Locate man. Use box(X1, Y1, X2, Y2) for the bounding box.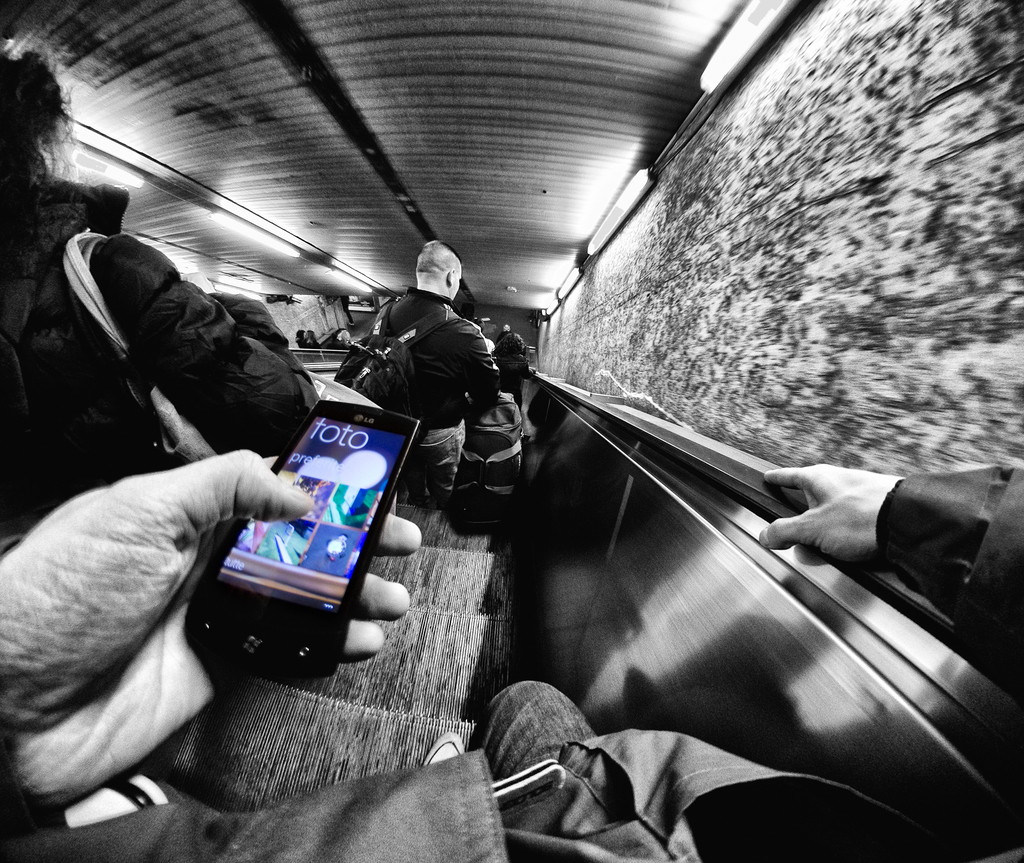
box(0, 464, 1023, 862).
